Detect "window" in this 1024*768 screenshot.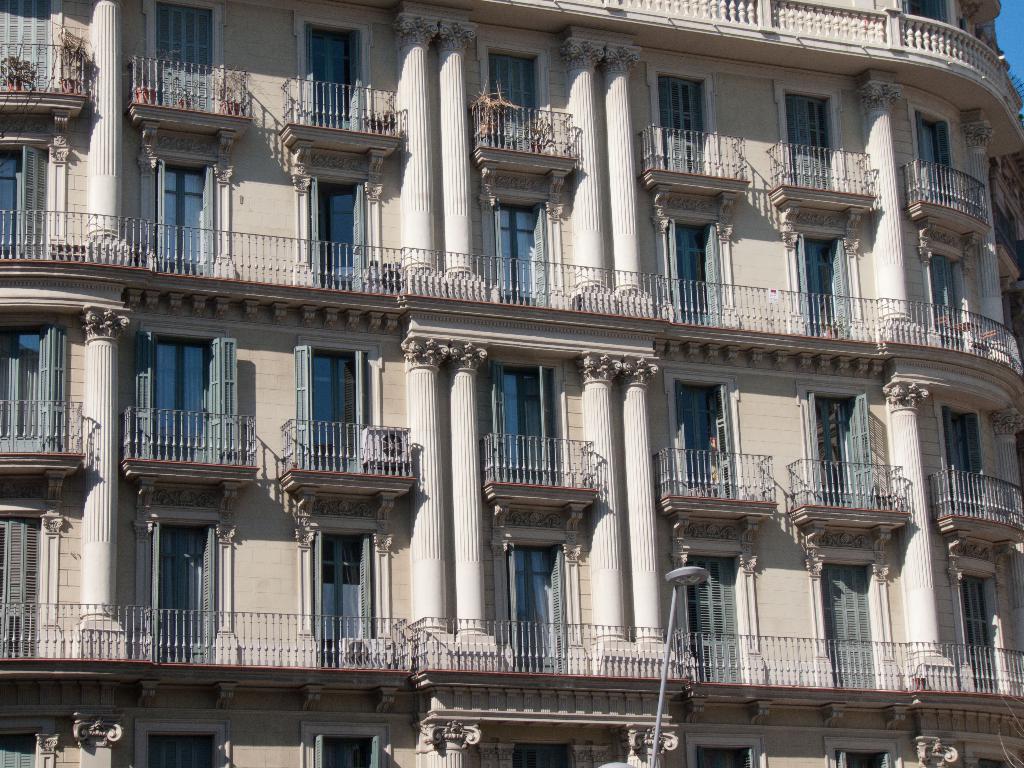
Detection: 316, 173, 371, 288.
